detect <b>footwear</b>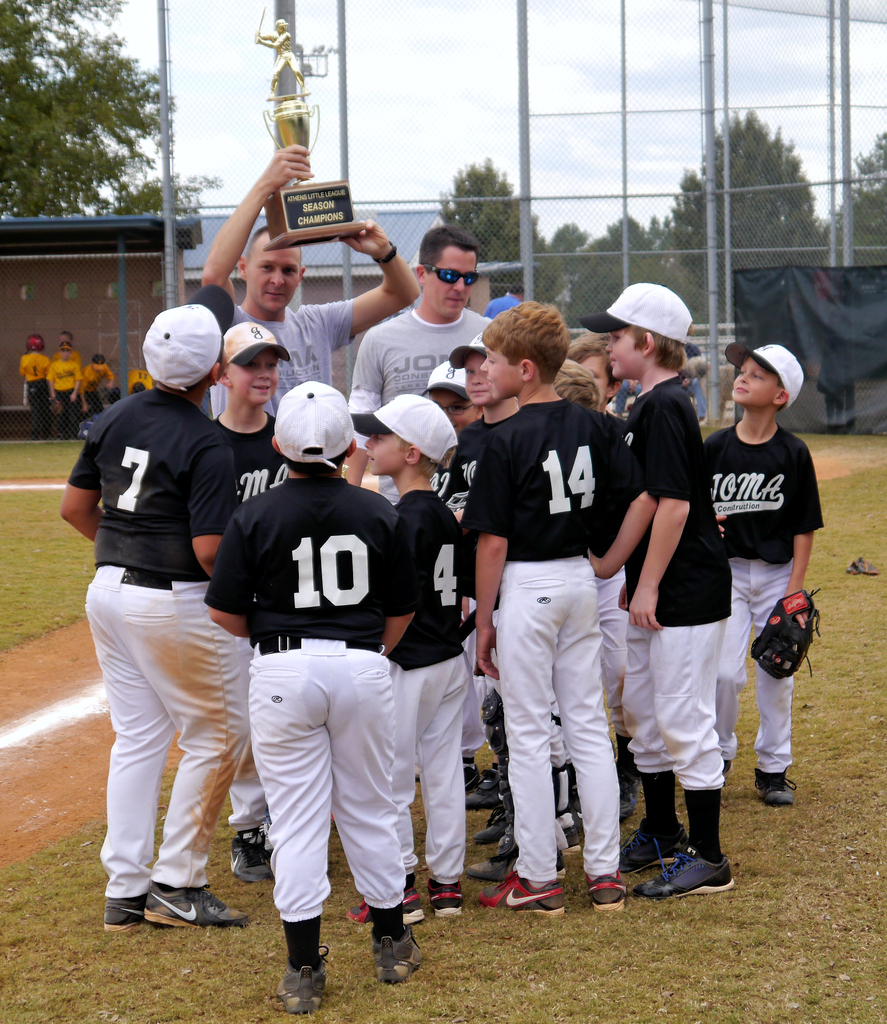
<box>229,828,280,879</box>
